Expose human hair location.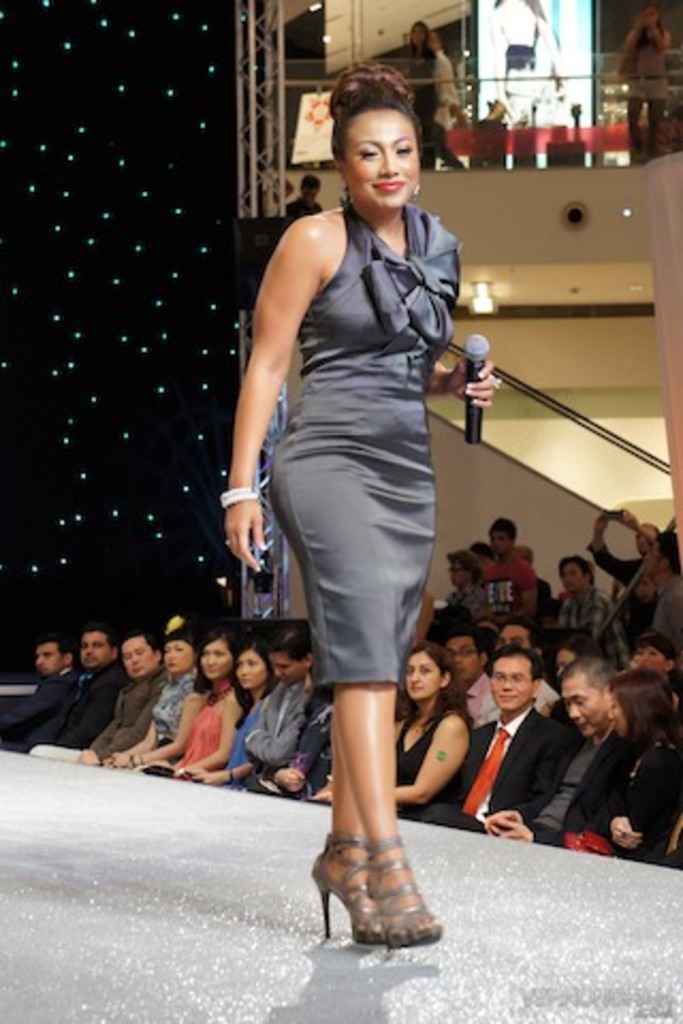
Exposed at Rect(448, 625, 489, 657).
